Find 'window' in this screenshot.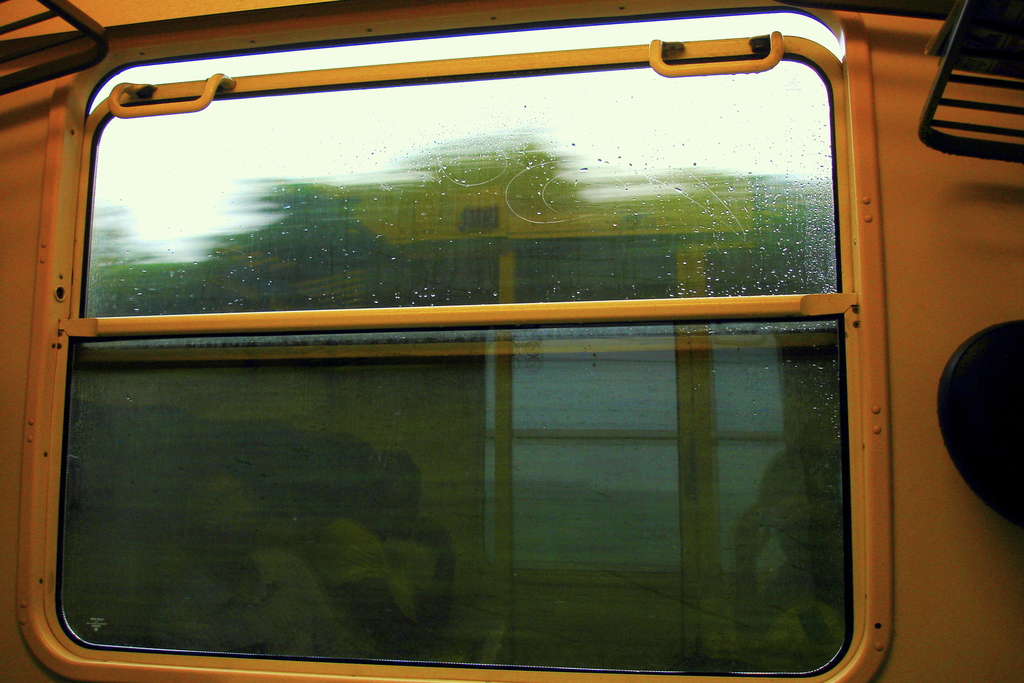
The bounding box for 'window' is (66,22,838,633).
